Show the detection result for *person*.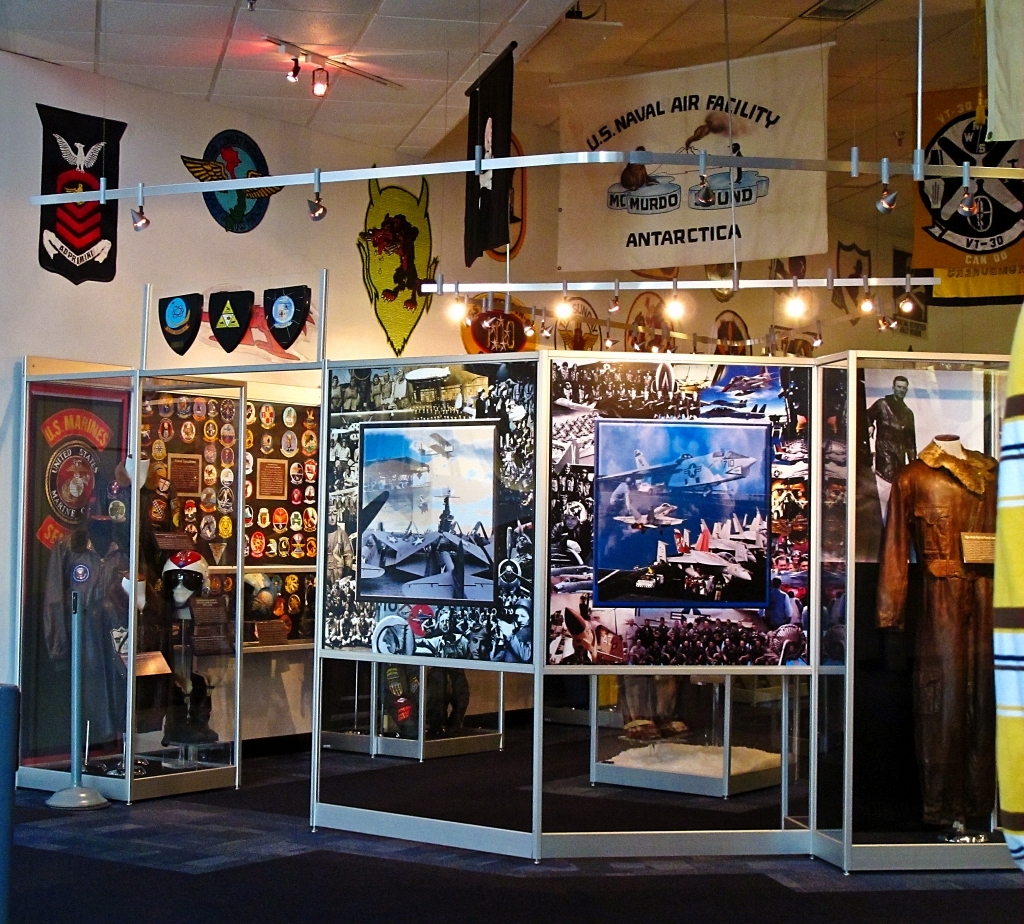
locate(857, 377, 919, 520).
